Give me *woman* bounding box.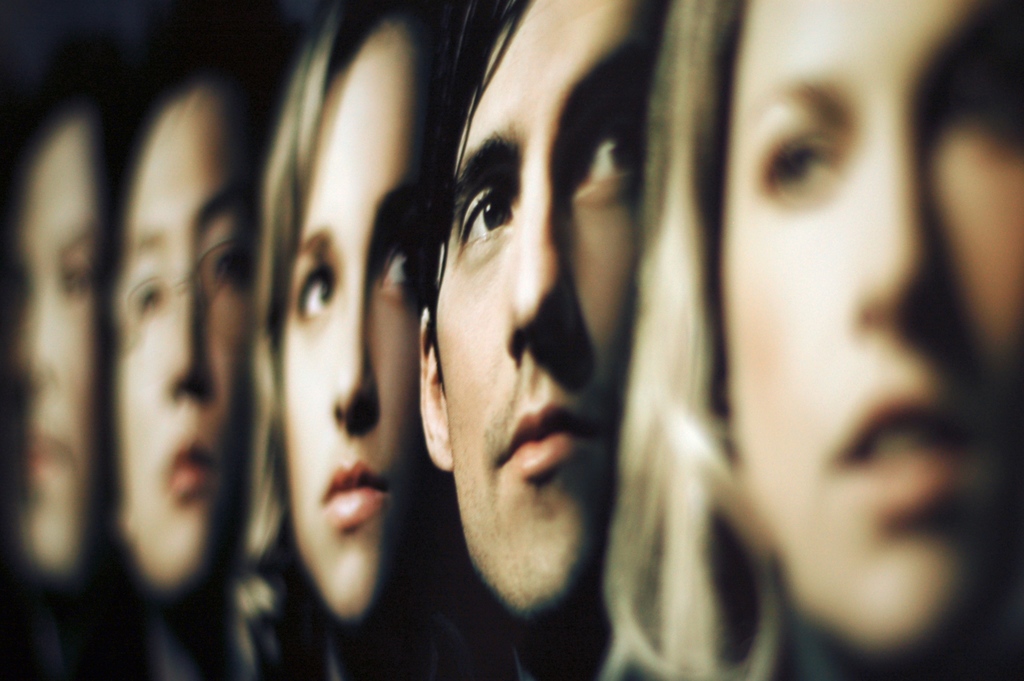
detection(10, 70, 179, 680).
